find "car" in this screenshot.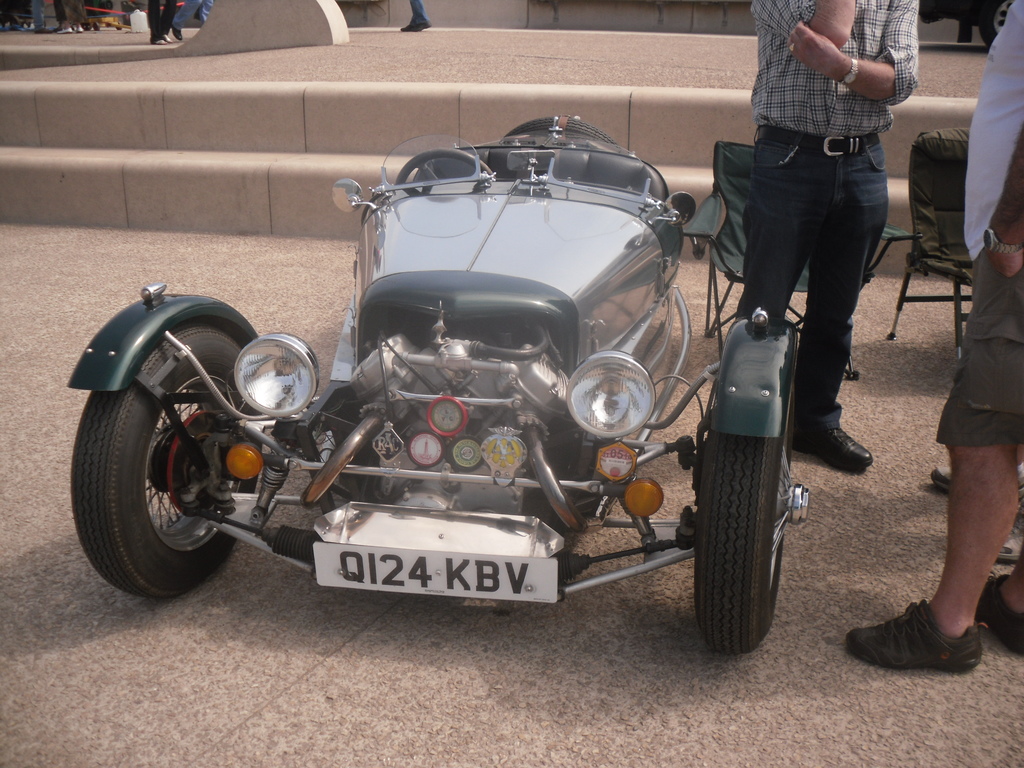
The bounding box for "car" is select_region(59, 111, 817, 660).
